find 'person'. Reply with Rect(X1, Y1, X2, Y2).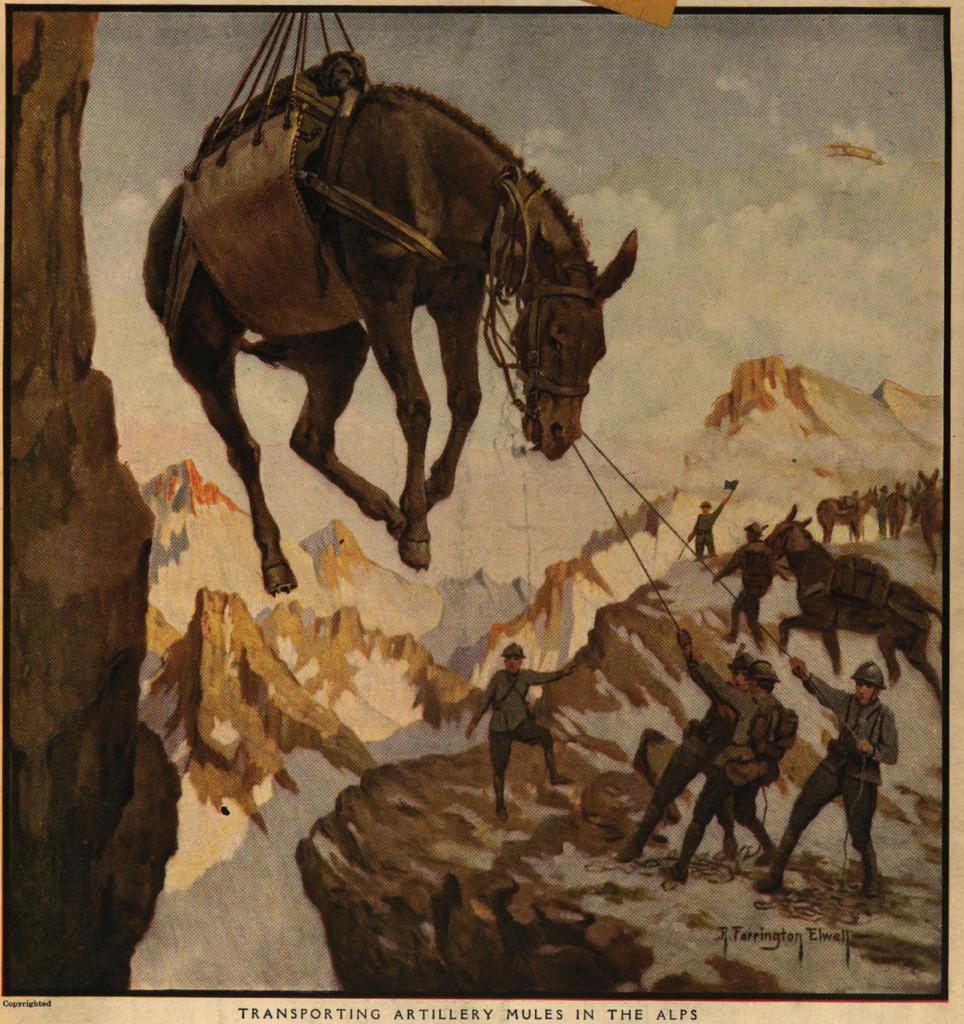
Rect(468, 644, 576, 816).
